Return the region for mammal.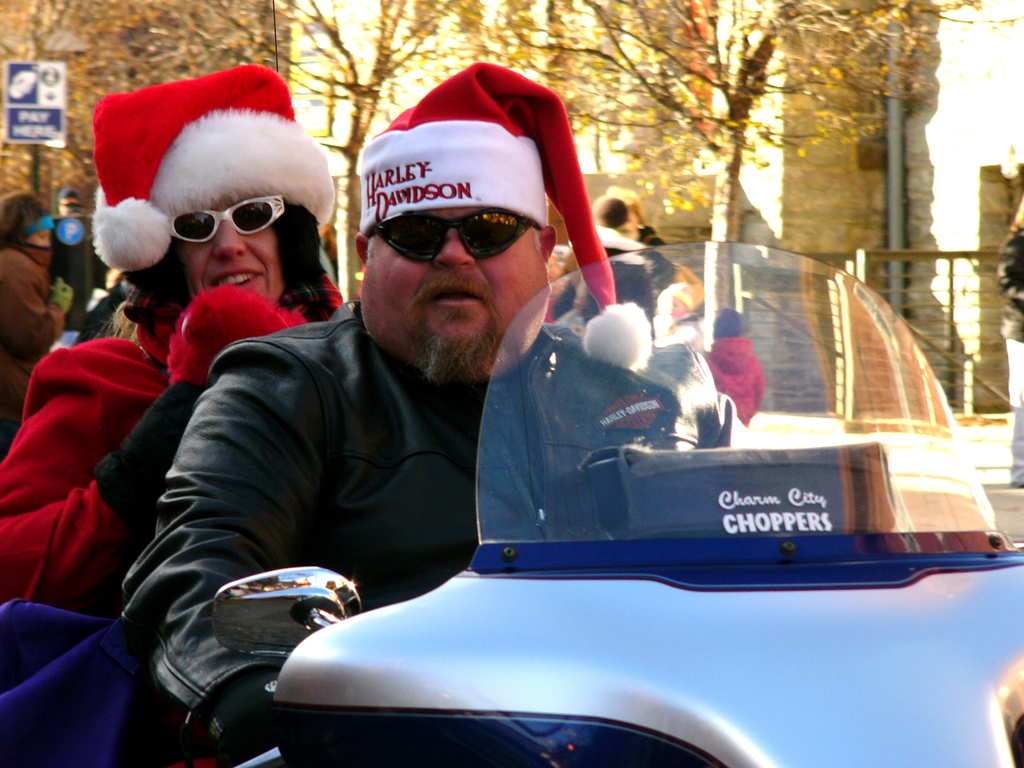
<box>0,188,59,455</box>.
